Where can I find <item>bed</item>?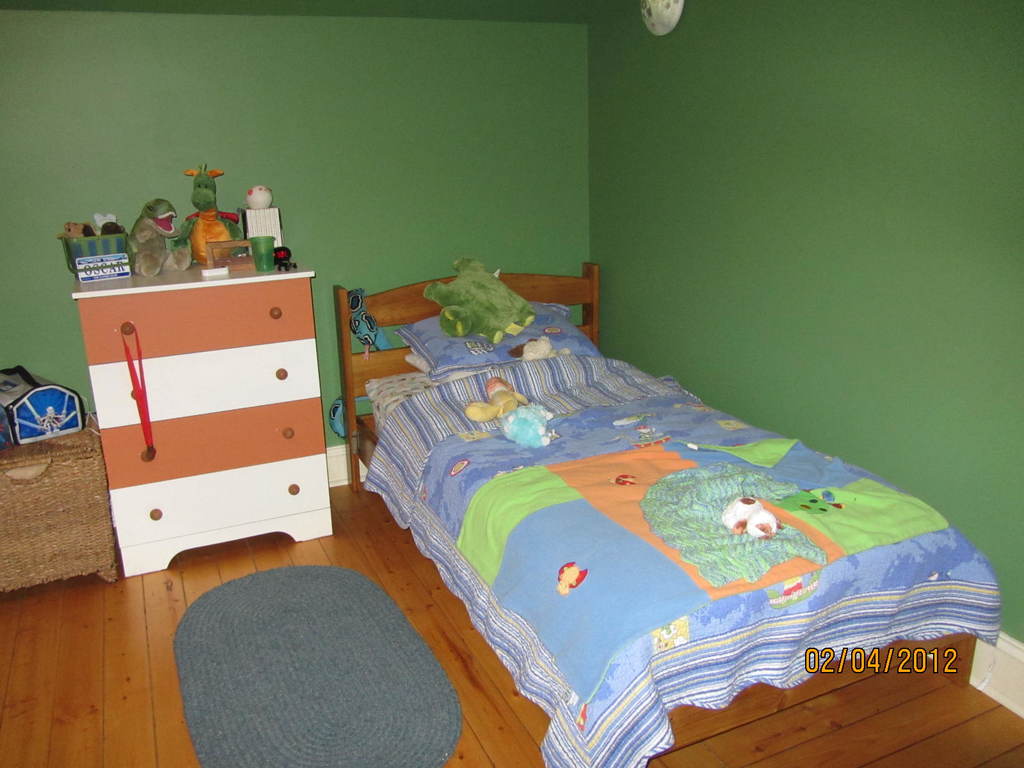
You can find it at region(299, 252, 965, 765).
